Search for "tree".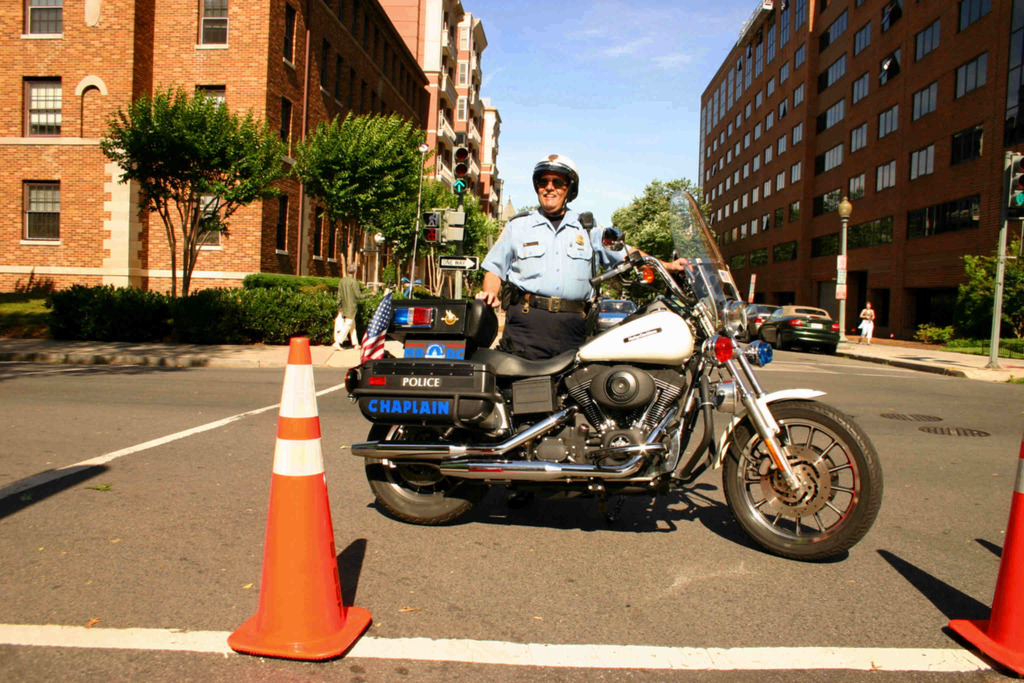
Found at <bbox>291, 115, 435, 292</bbox>.
